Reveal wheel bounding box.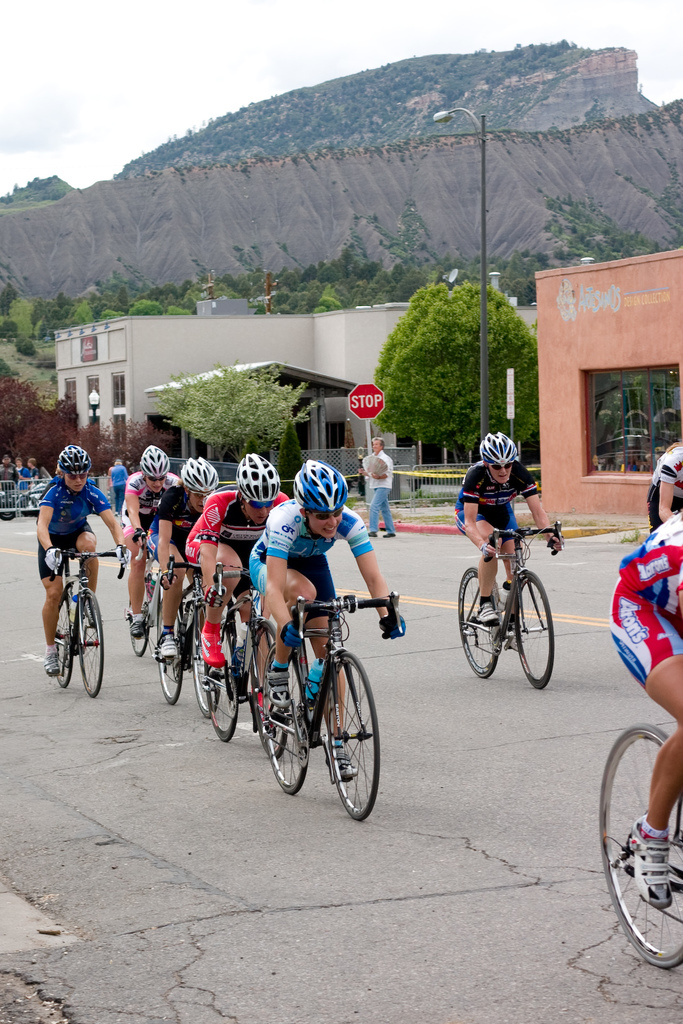
Revealed: x1=58, y1=593, x2=74, y2=687.
